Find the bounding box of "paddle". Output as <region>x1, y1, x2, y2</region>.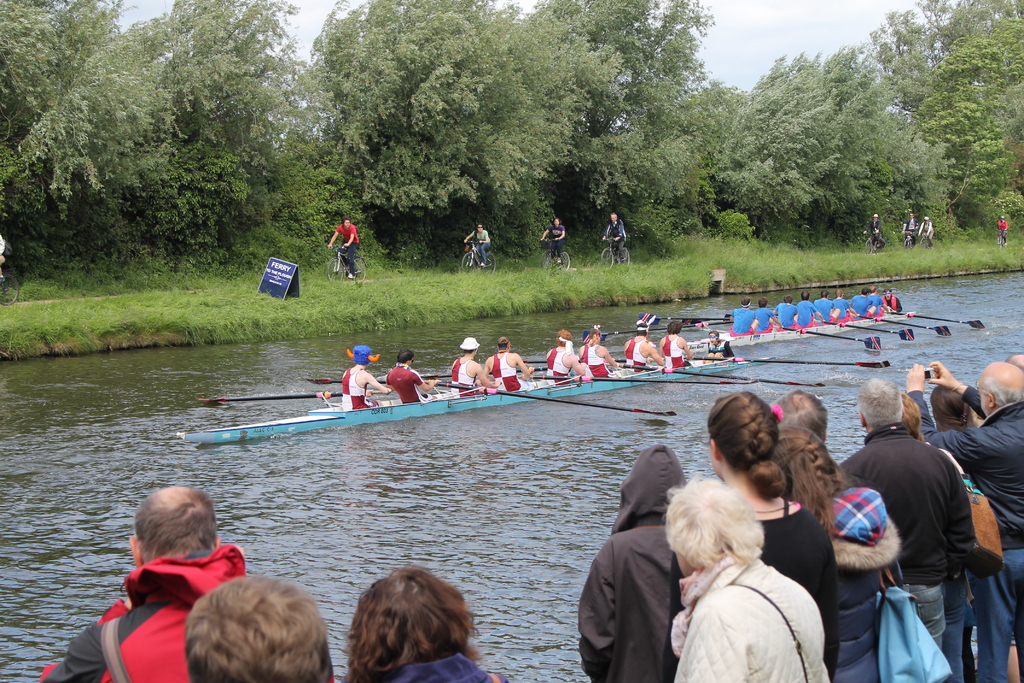
<region>530, 374, 757, 385</region>.
